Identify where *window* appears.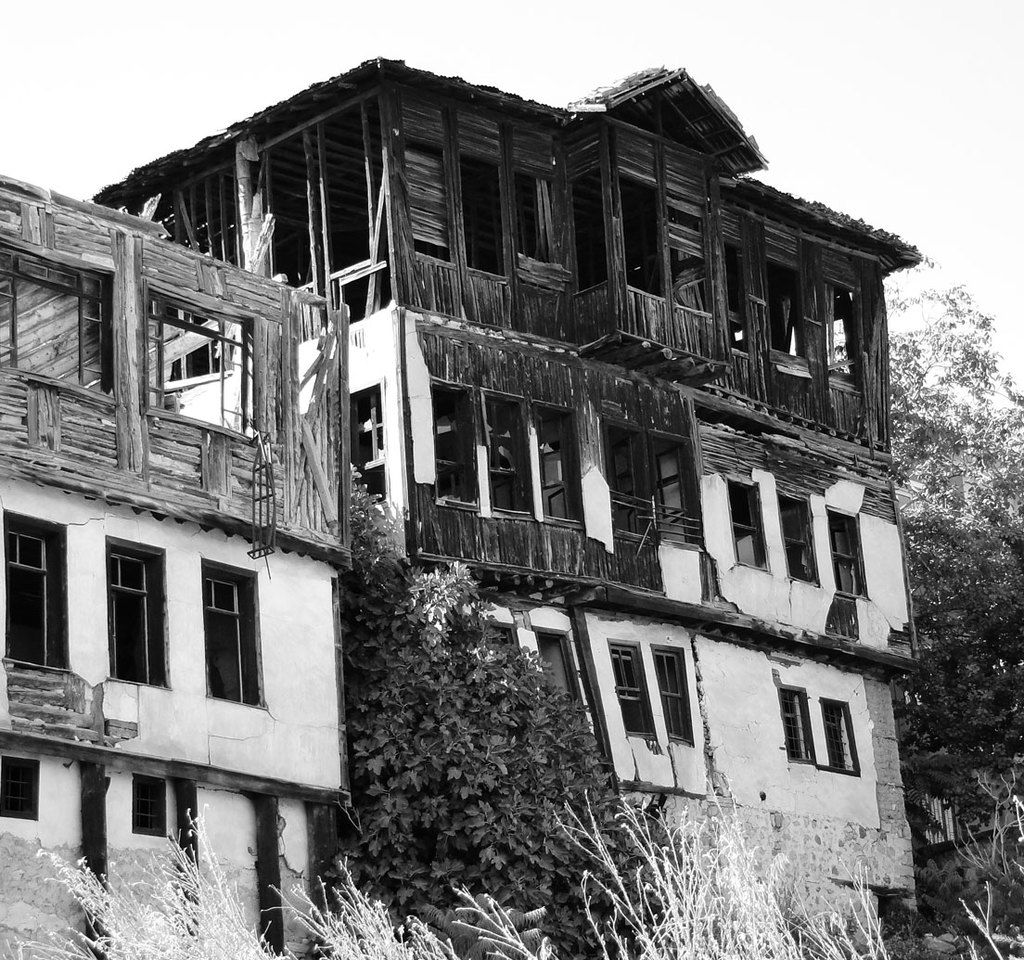
Appears at {"x1": 772, "y1": 261, "x2": 806, "y2": 370}.
